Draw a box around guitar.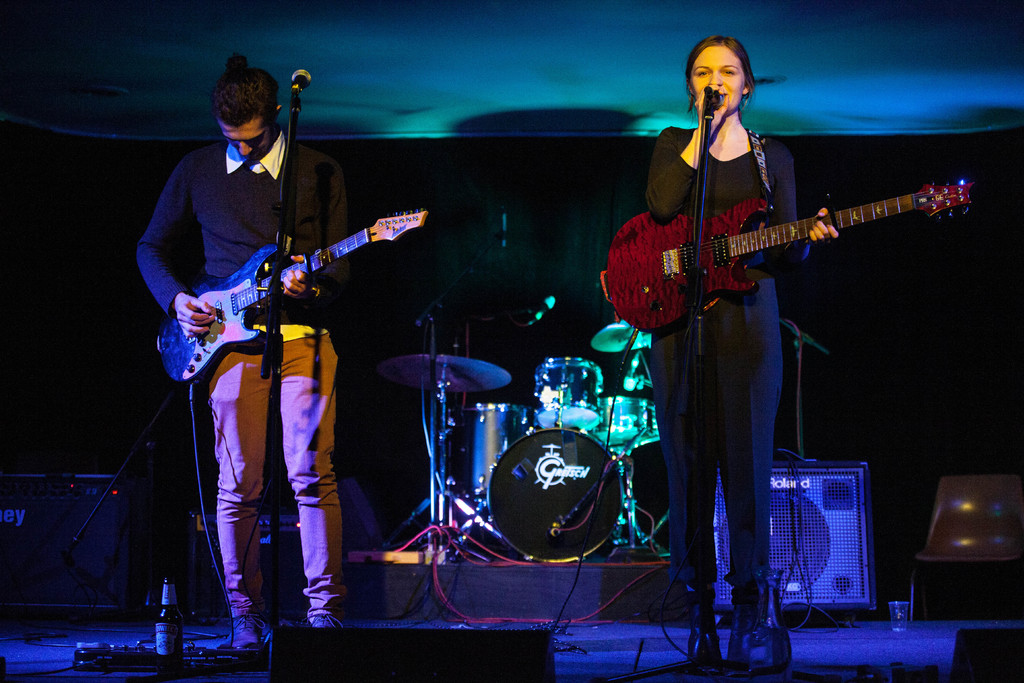
576,147,995,368.
